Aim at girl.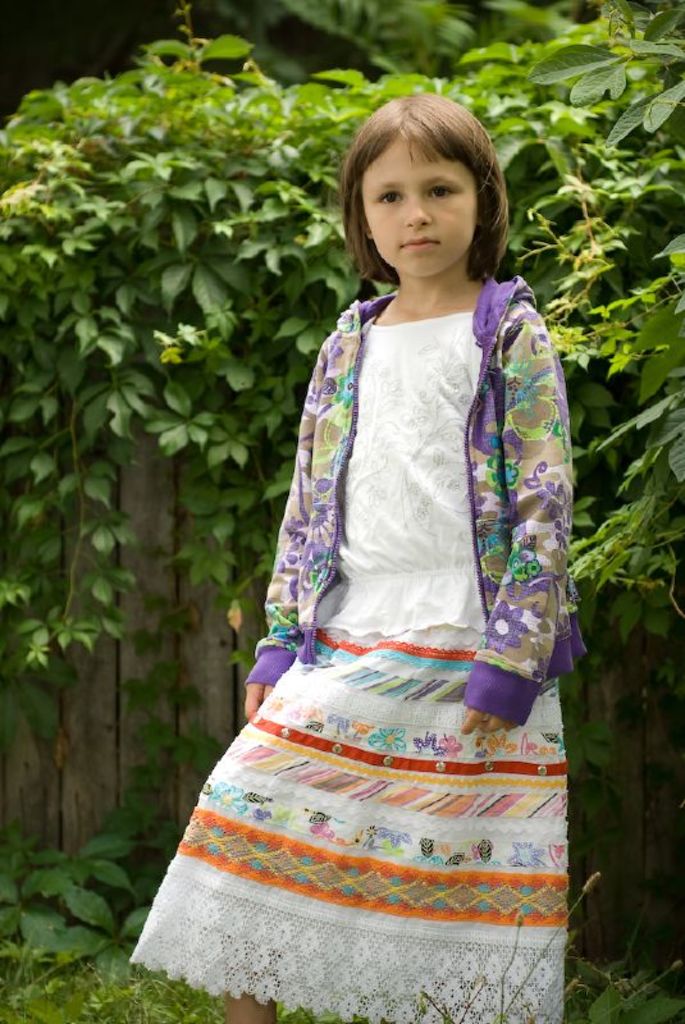
Aimed at detection(133, 91, 592, 1023).
